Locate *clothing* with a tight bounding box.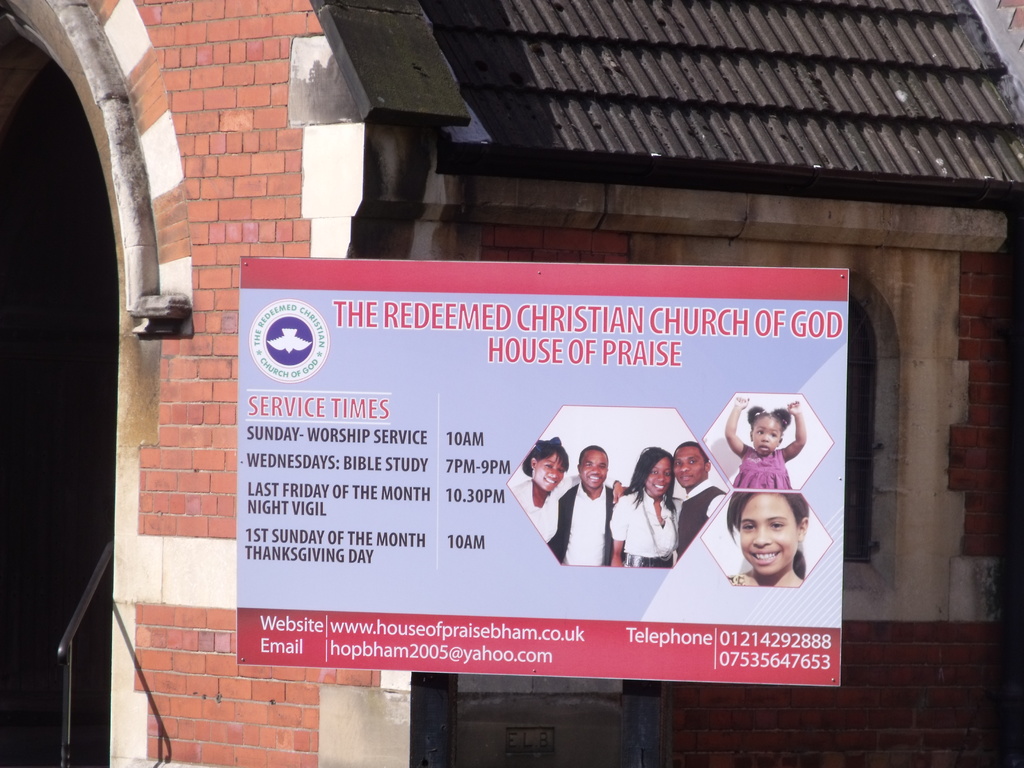
box=[727, 573, 746, 584].
